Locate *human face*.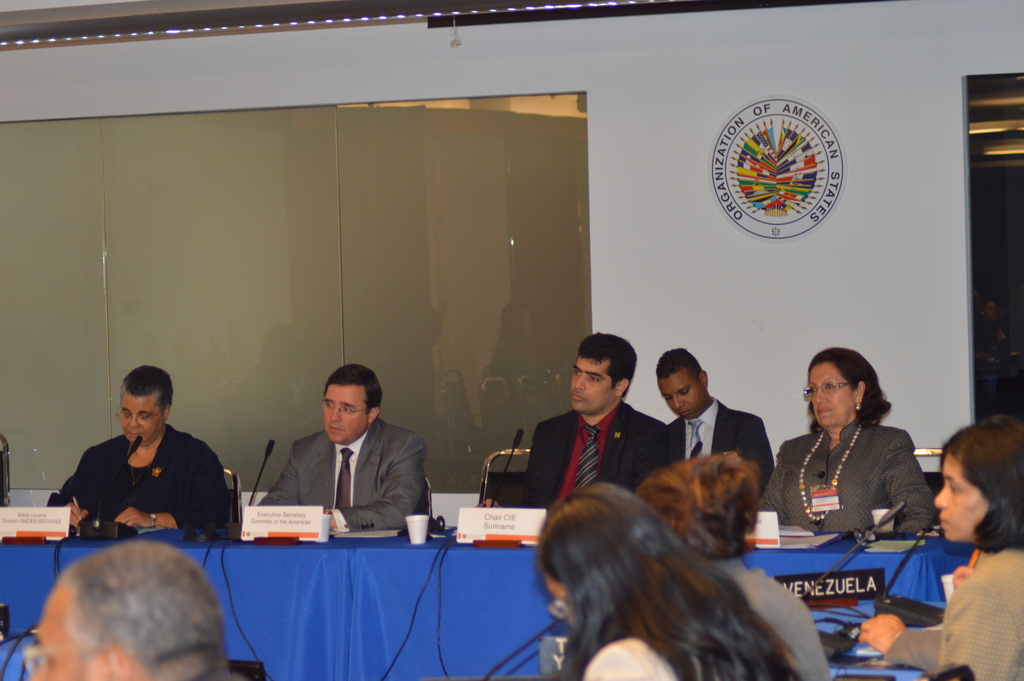
Bounding box: (left=316, top=388, right=374, bottom=446).
